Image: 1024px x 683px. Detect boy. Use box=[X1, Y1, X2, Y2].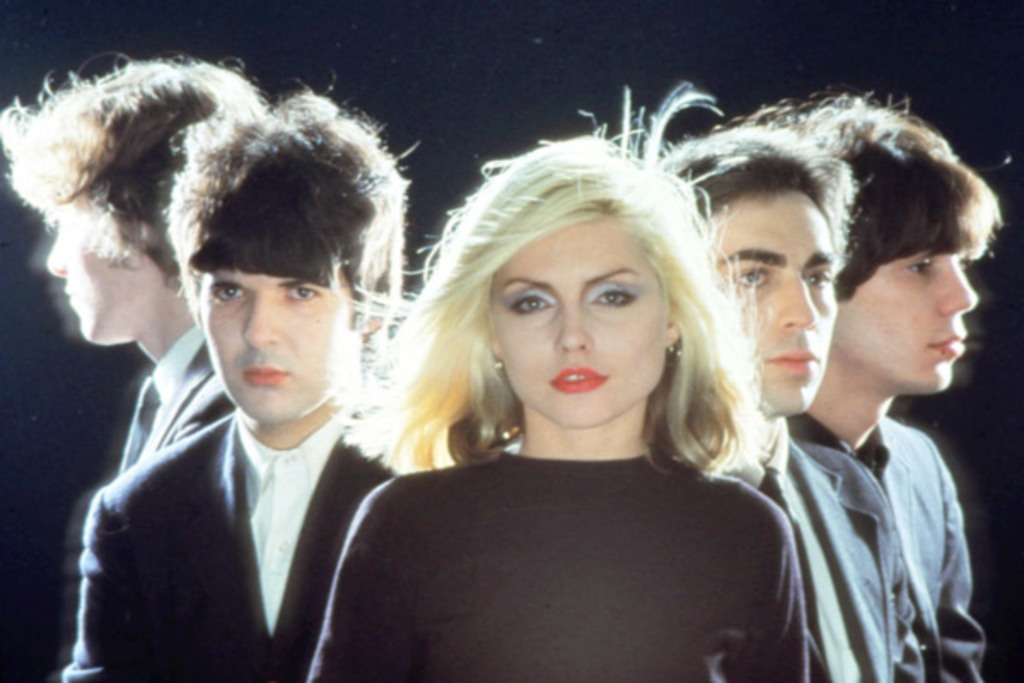
box=[61, 85, 396, 681].
